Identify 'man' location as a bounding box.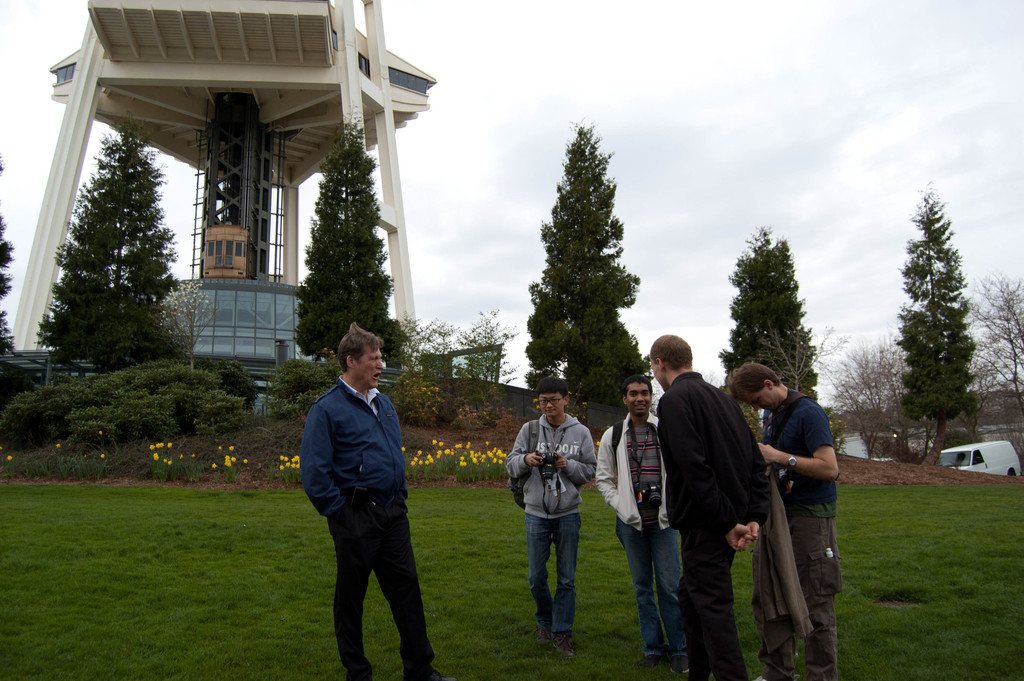
Rect(502, 377, 598, 660).
